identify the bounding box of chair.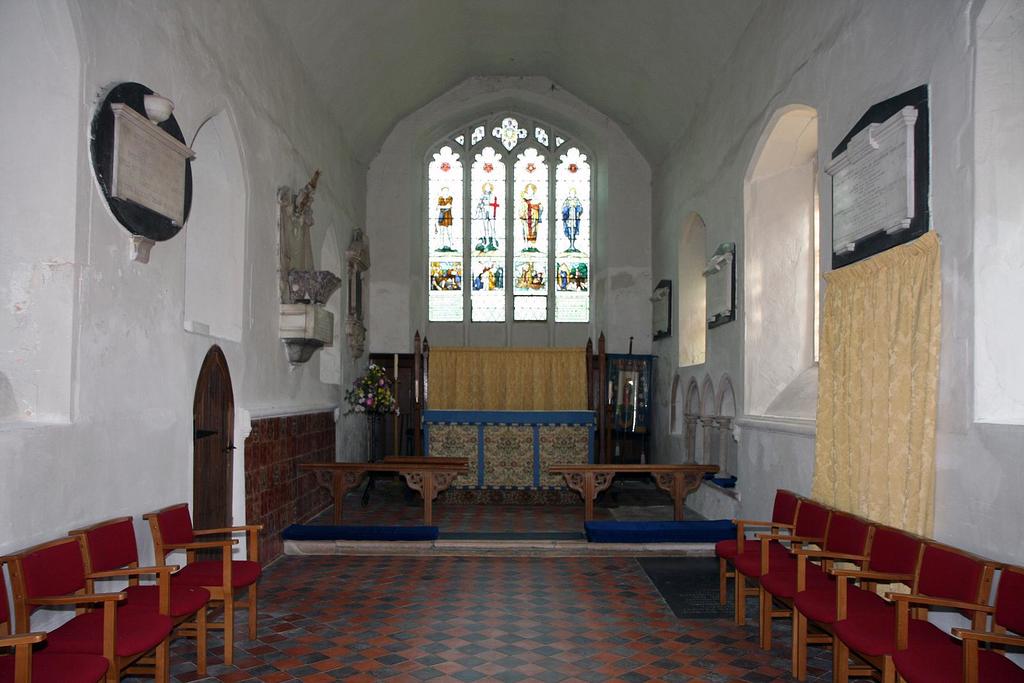
[829,524,932,682].
